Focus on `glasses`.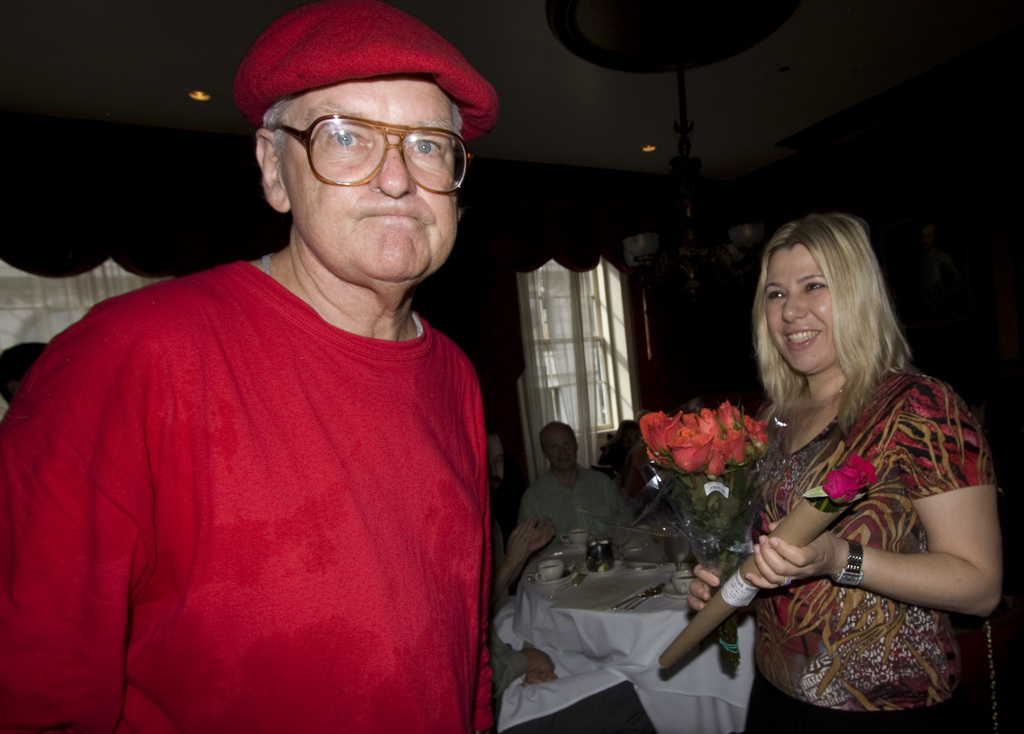
Focused at [278, 104, 462, 169].
